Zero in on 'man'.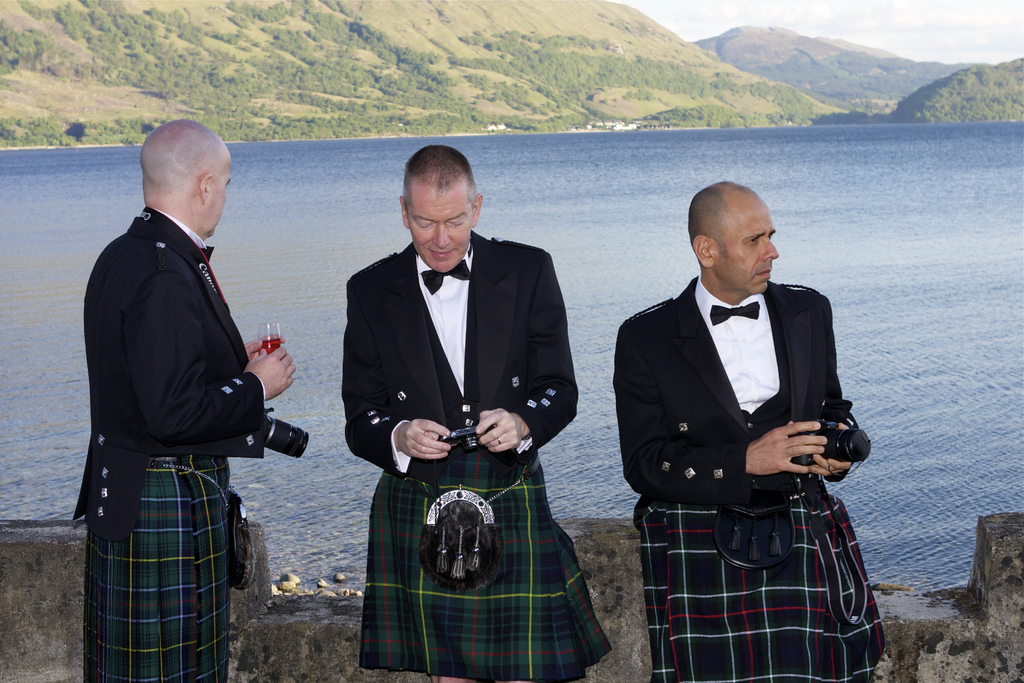
Zeroed in: <region>344, 147, 612, 682</region>.
